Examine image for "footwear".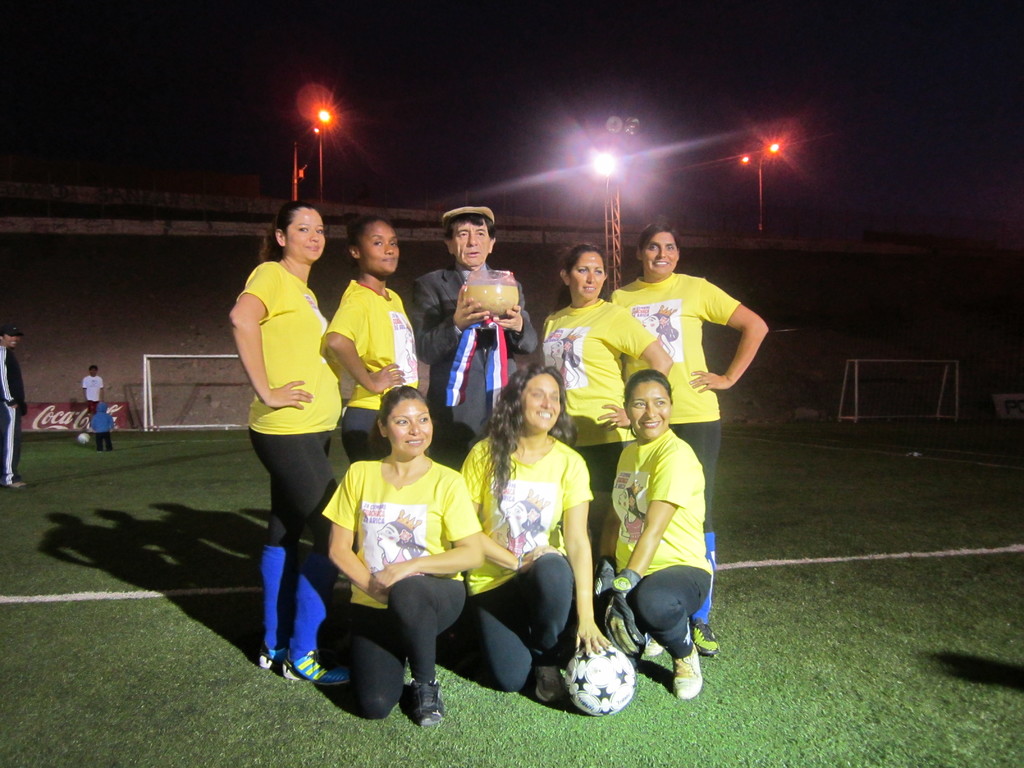
Examination result: box(643, 636, 667, 659).
